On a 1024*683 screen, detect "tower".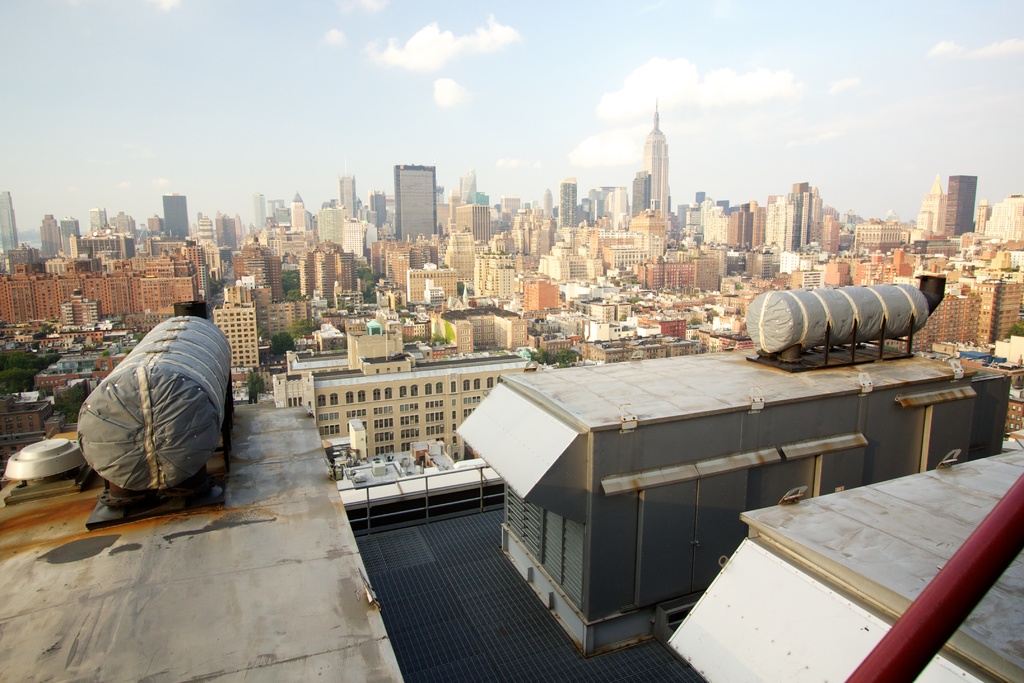
0/192/19/274.
